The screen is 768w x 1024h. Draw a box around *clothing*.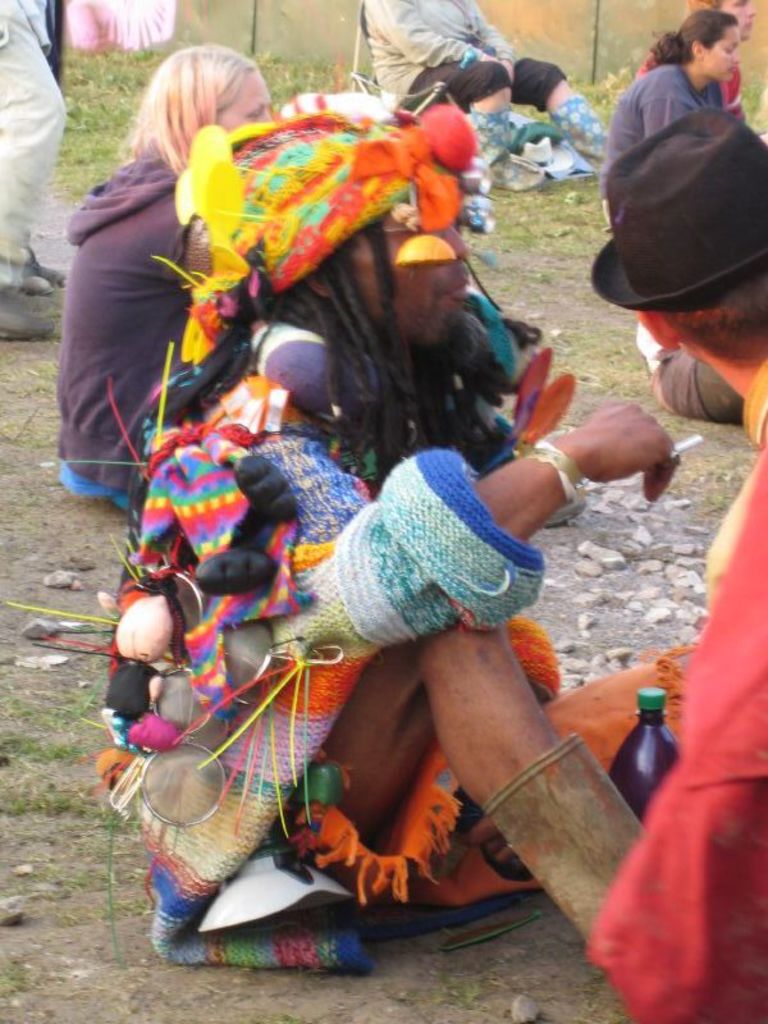
141/305/700/959.
